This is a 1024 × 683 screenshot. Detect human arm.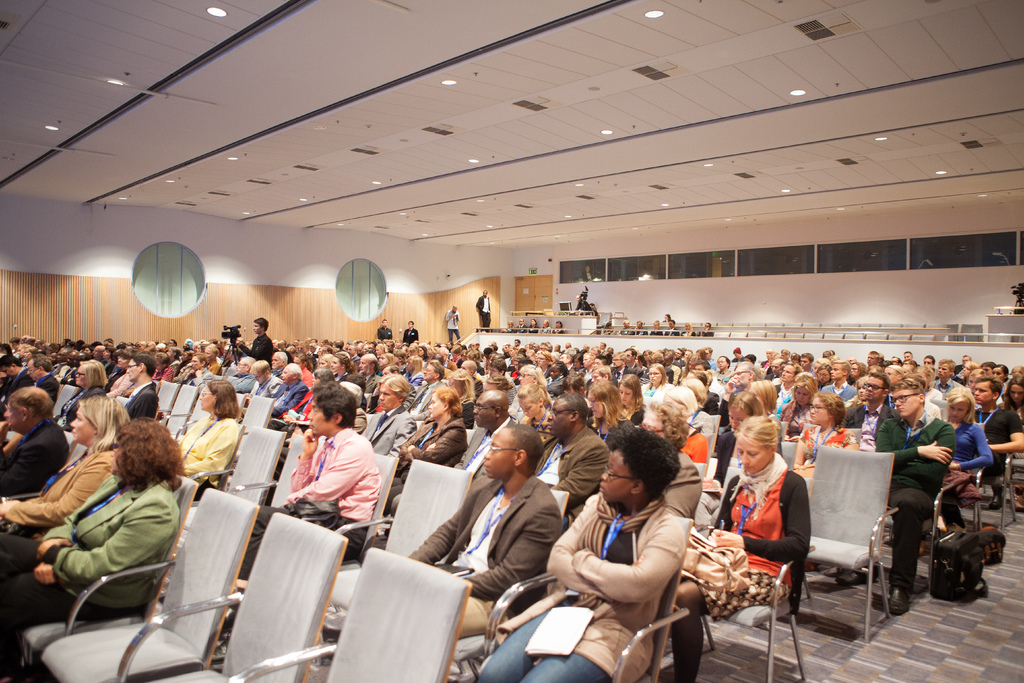
588, 528, 686, 635.
